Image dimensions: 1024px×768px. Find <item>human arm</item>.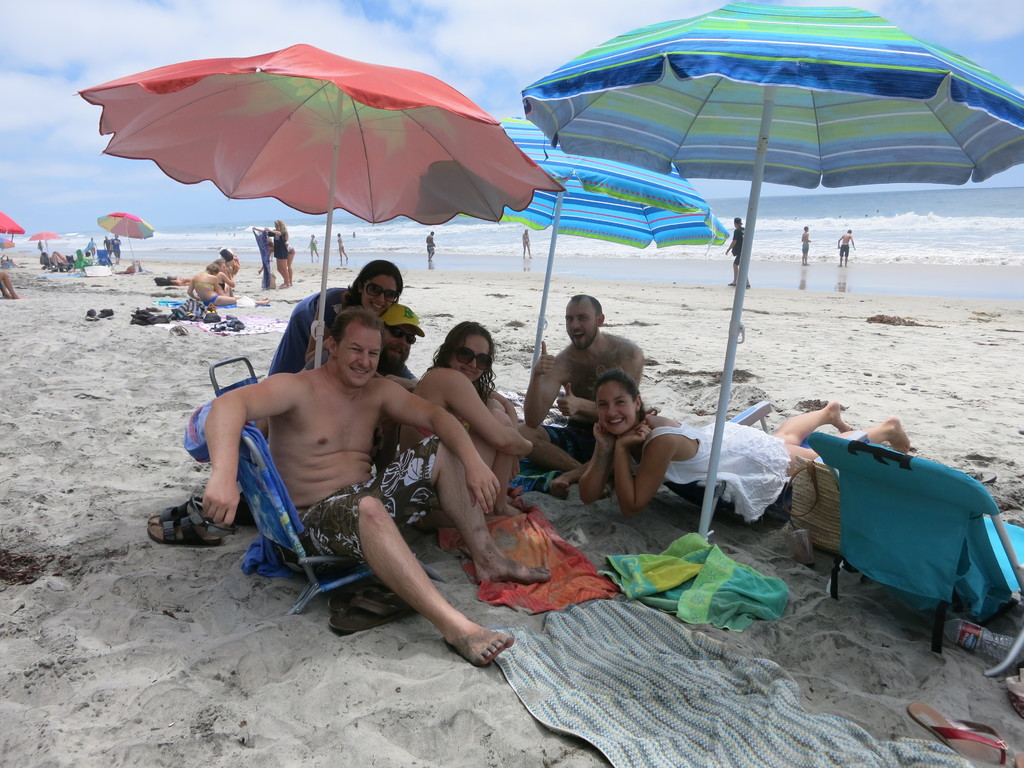
[214,276,226,296].
